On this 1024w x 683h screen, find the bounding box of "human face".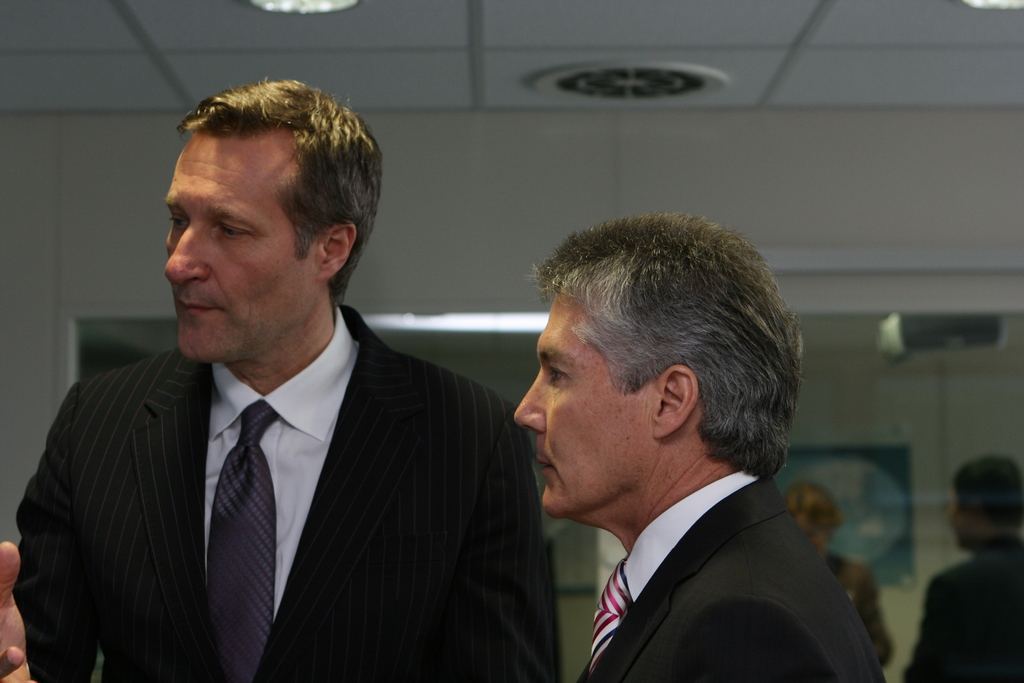
Bounding box: x1=165, y1=140, x2=319, y2=358.
